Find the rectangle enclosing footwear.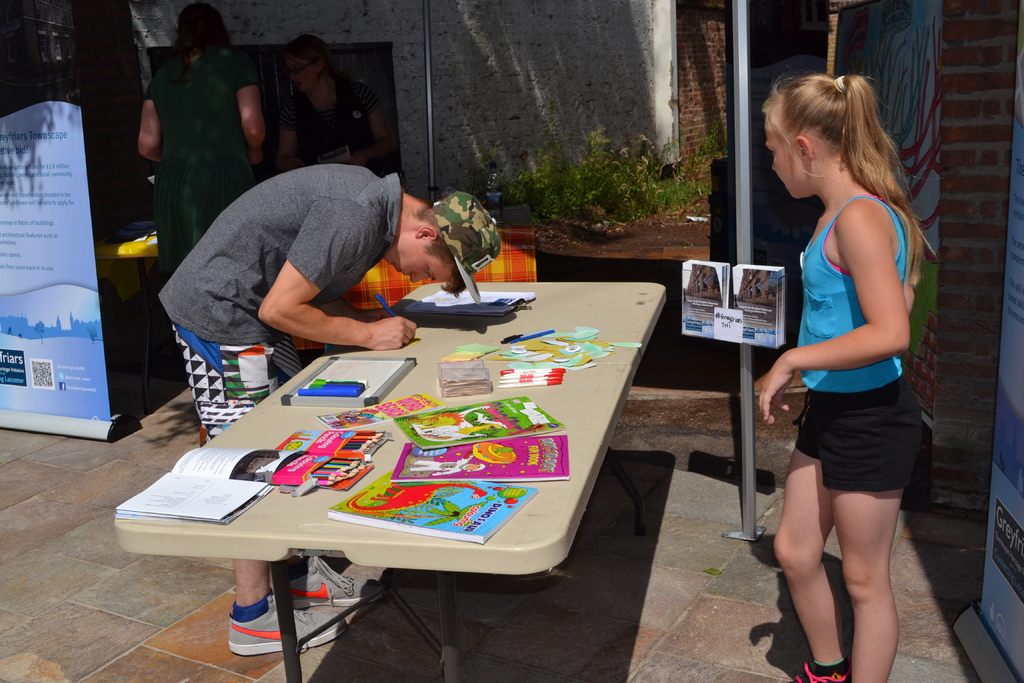
Rect(230, 592, 345, 656).
